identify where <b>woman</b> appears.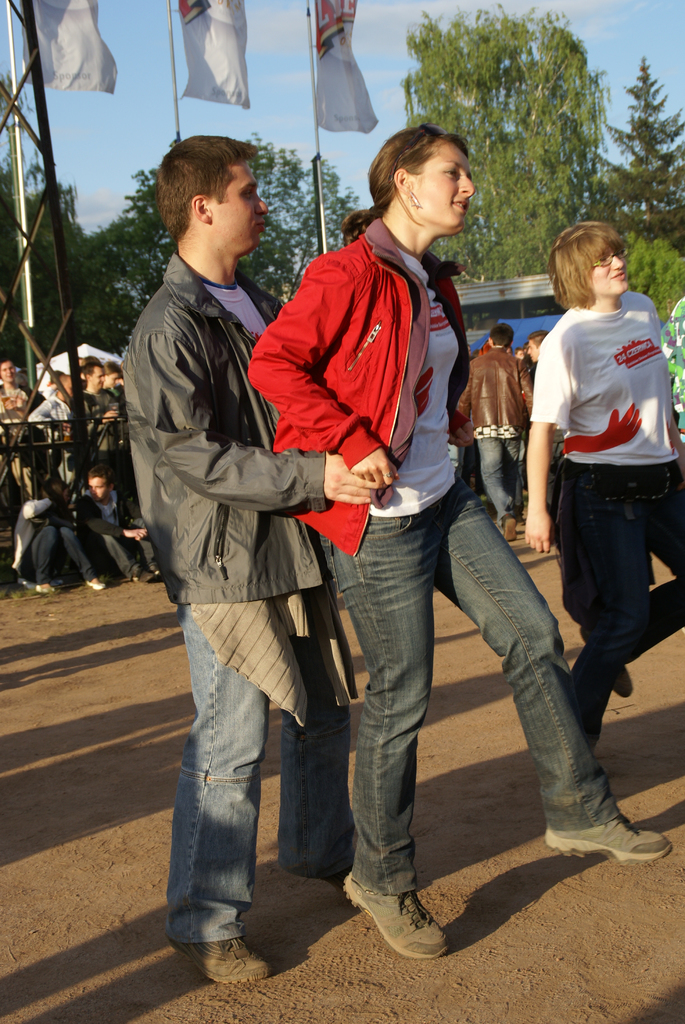
Appears at rect(237, 144, 599, 934).
